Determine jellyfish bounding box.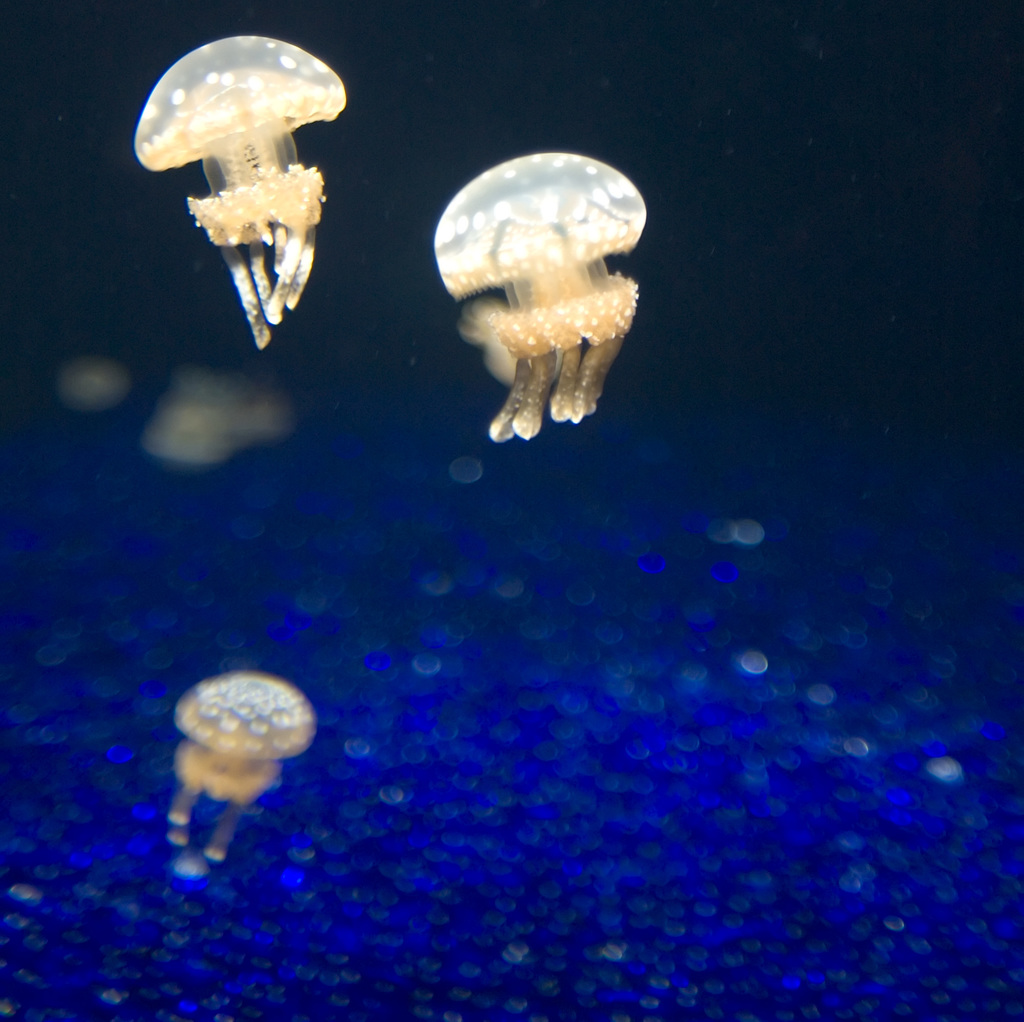
Determined: box(138, 32, 355, 346).
